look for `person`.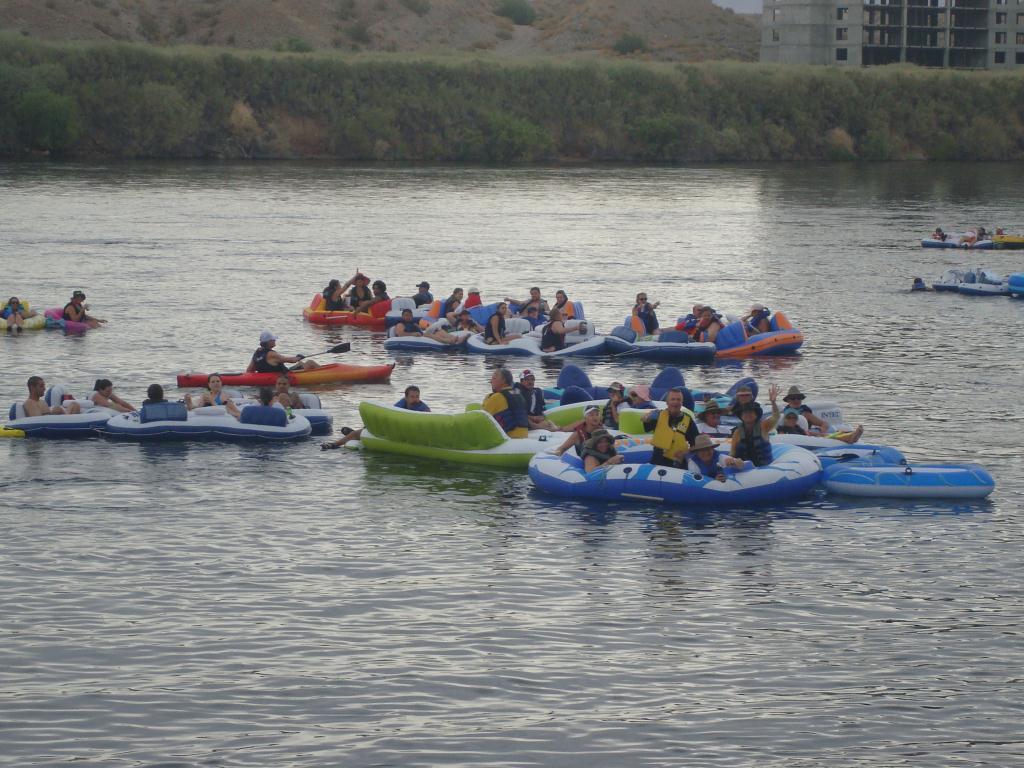
Found: {"x1": 57, "y1": 291, "x2": 103, "y2": 329}.
